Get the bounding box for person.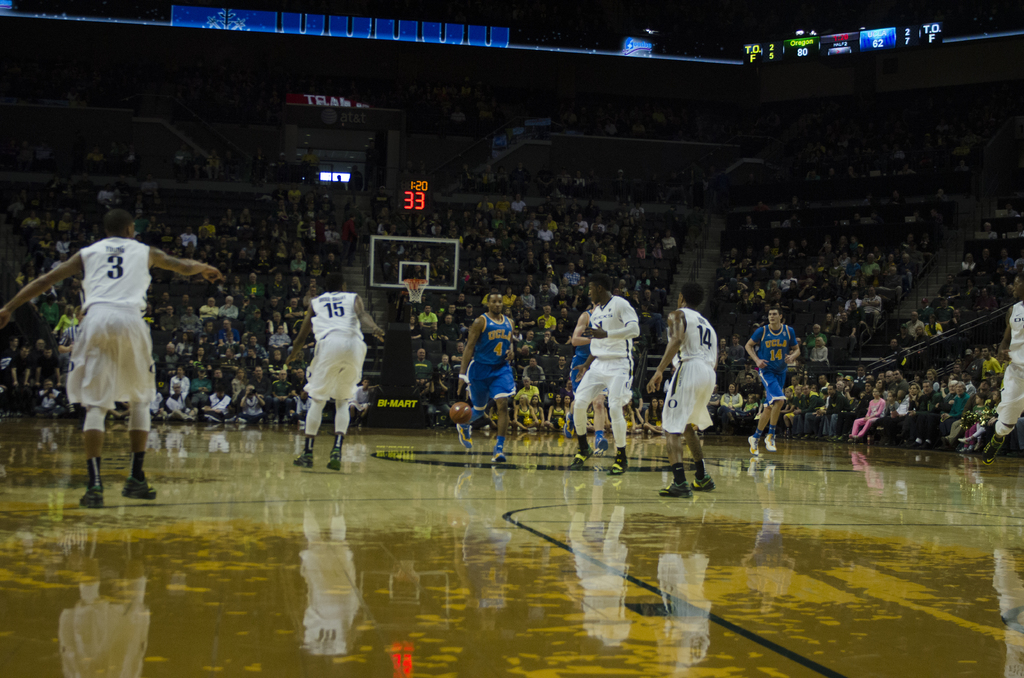
crop(1000, 248, 1014, 275).
